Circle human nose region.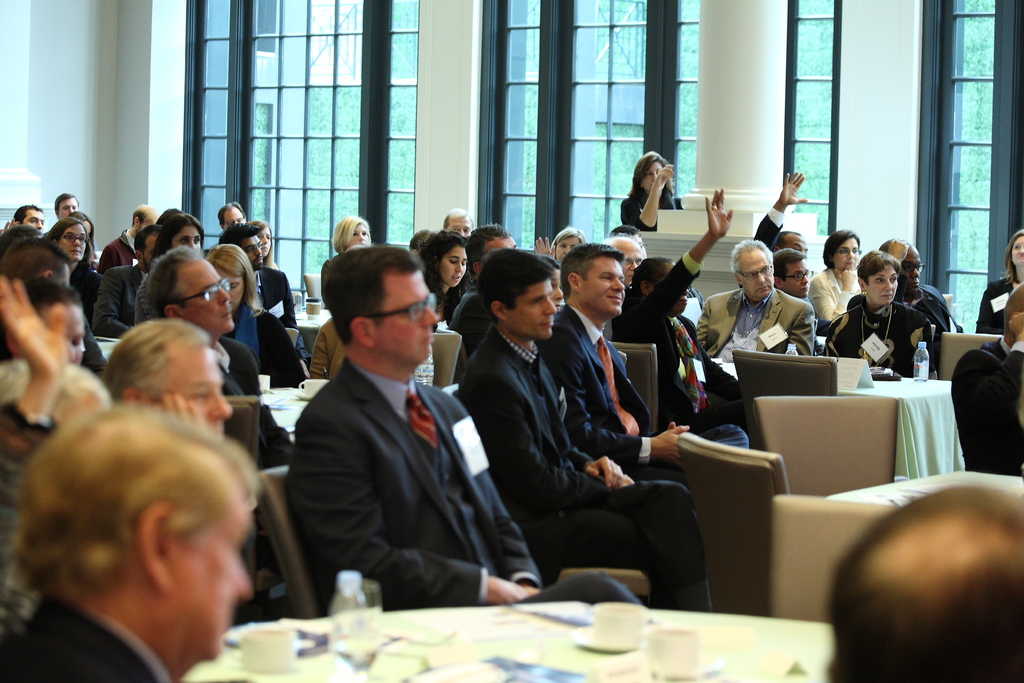
Region: (x1=255, y1=247, x2=260, y2=256).
